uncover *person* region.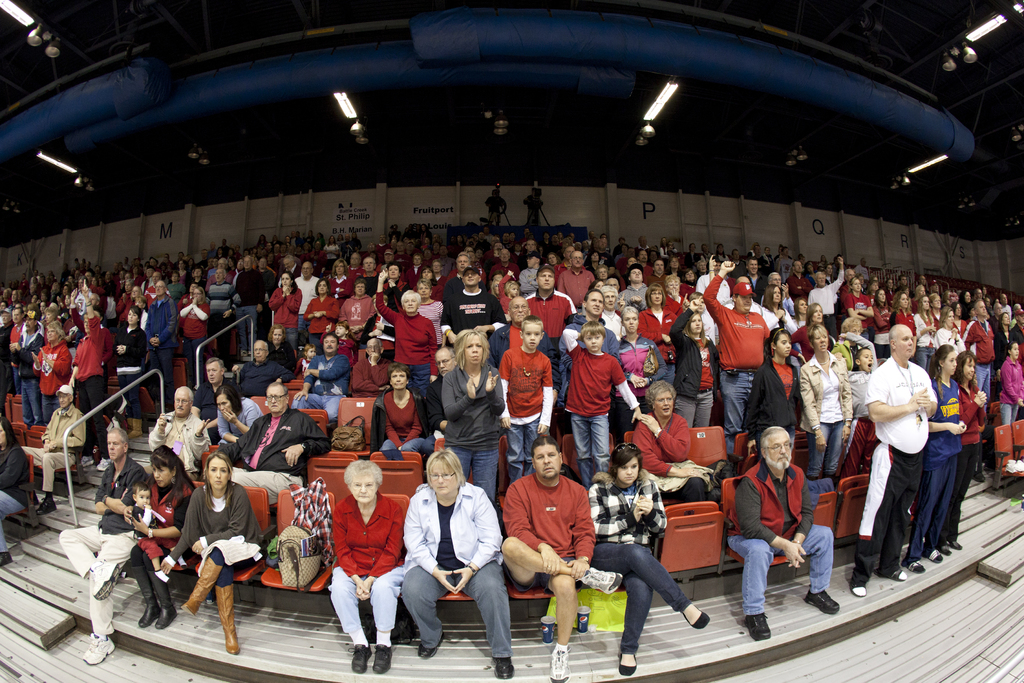
Uncovered: <region>319, 438, 399, 666</region>.
